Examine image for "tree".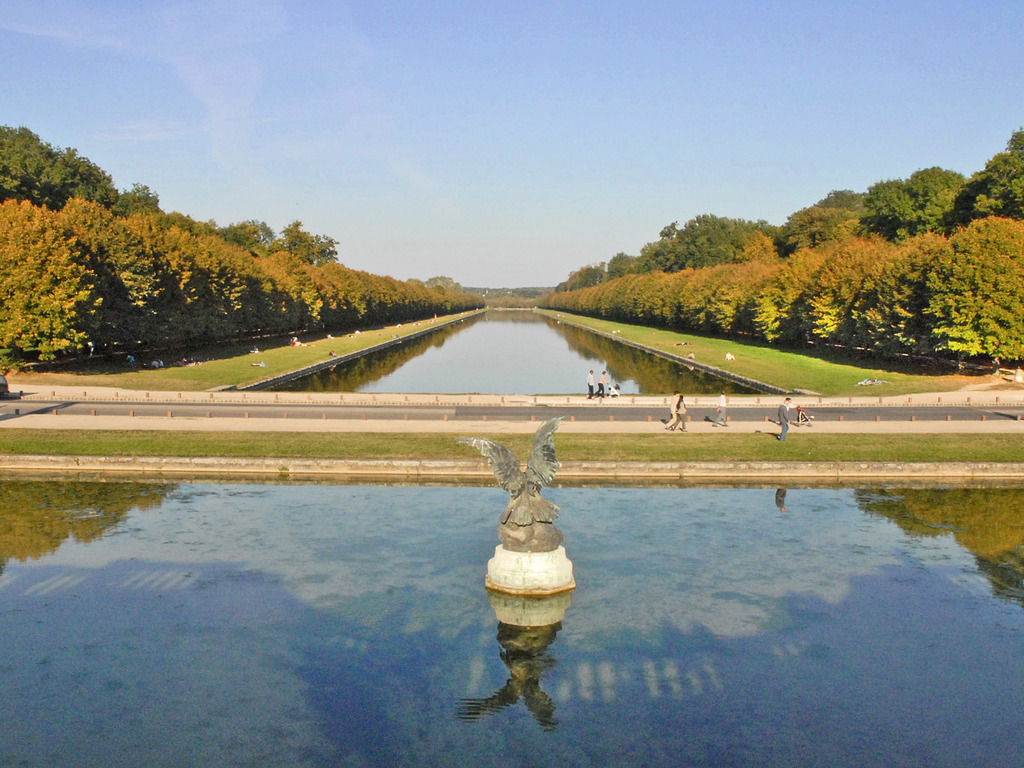
Examination result: box(0, 201, 112, 362).
